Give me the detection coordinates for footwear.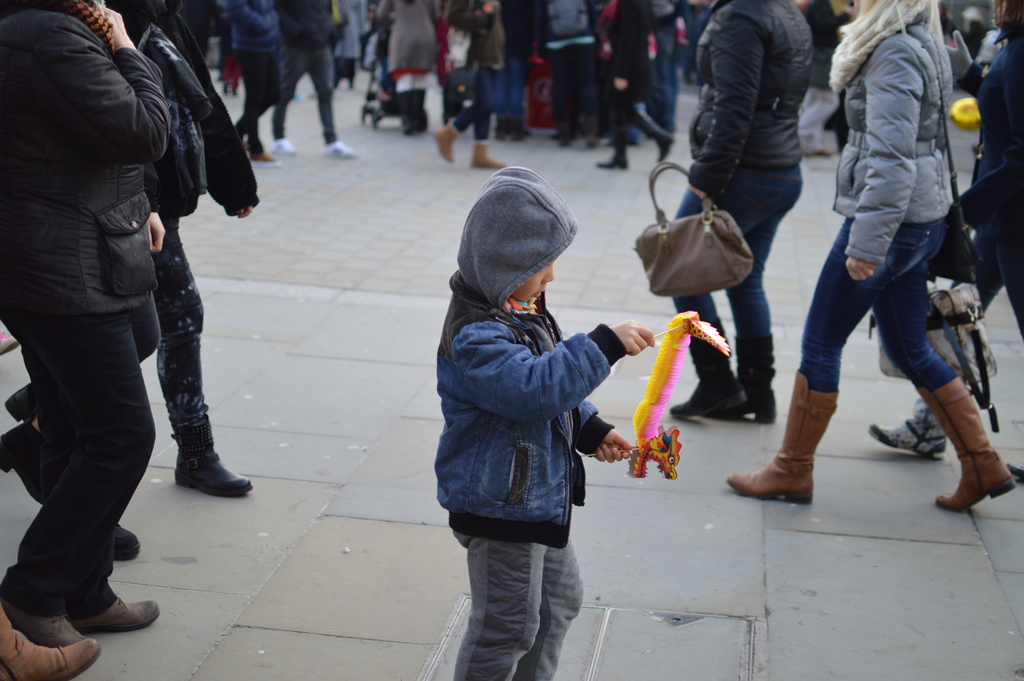
locate(668, 323, 747, 415).
